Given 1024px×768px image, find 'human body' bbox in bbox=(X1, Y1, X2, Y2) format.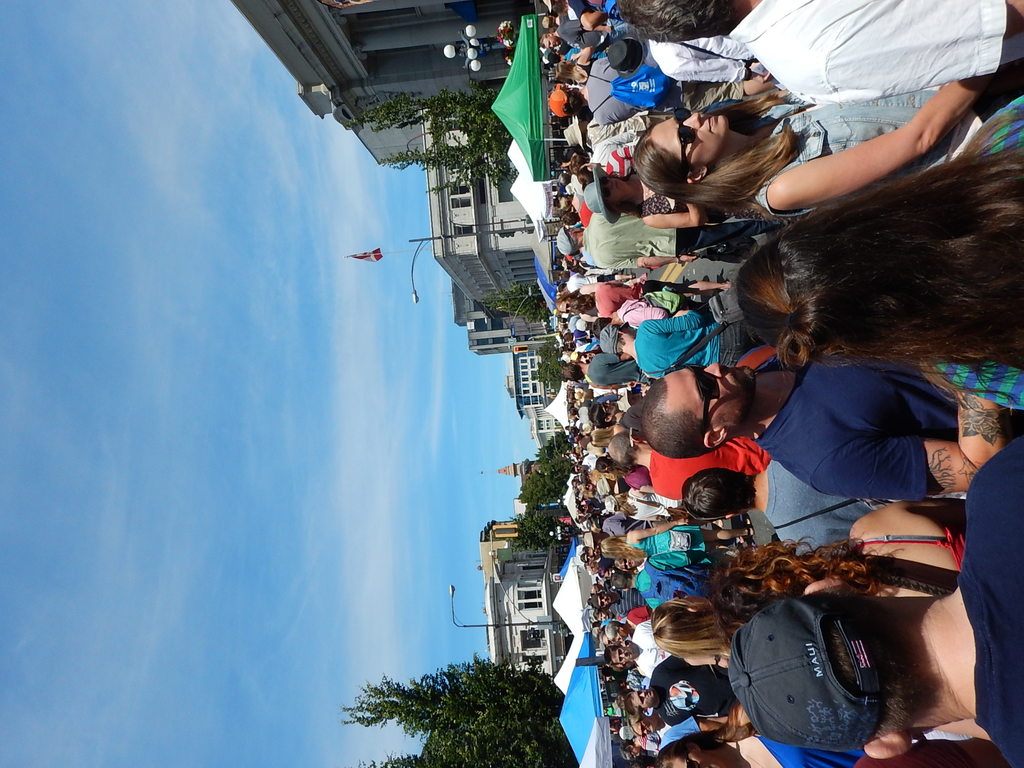
bbox=(658, 714, 731, 753).
